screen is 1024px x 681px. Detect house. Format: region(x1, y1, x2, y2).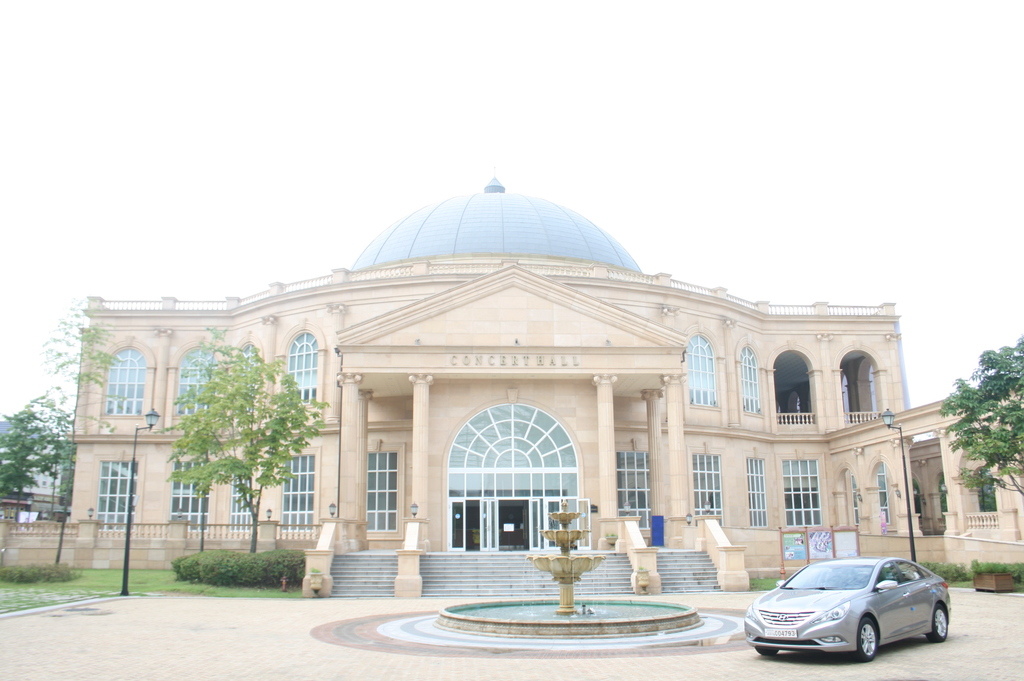
region(65, 155, 969, 617).
